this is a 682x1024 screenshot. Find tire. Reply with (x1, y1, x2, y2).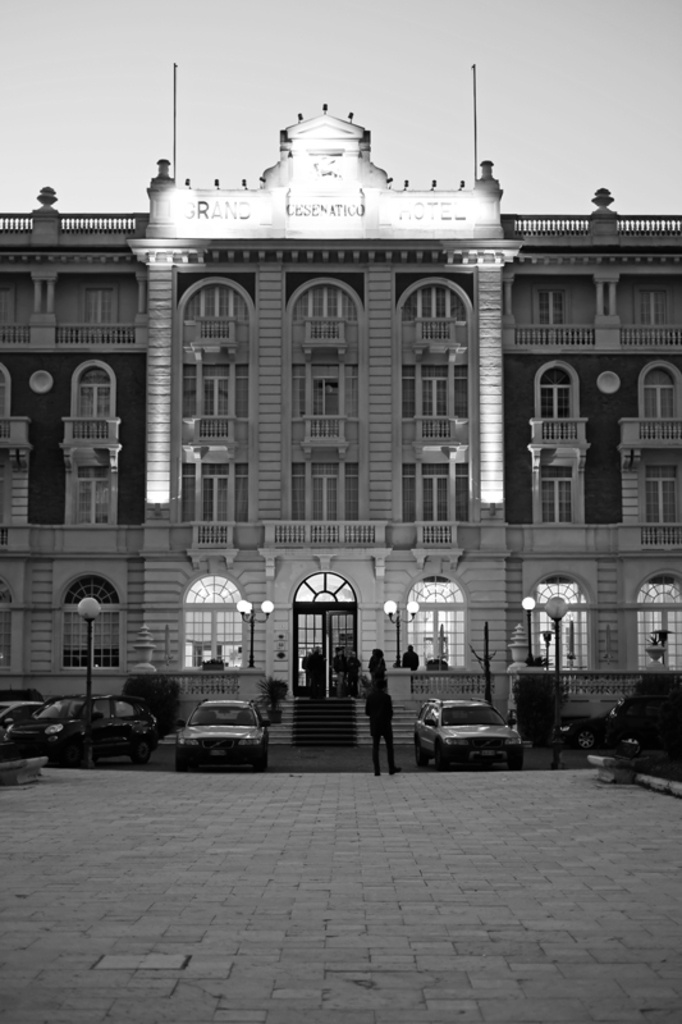
(67, 737, 77, 765).
